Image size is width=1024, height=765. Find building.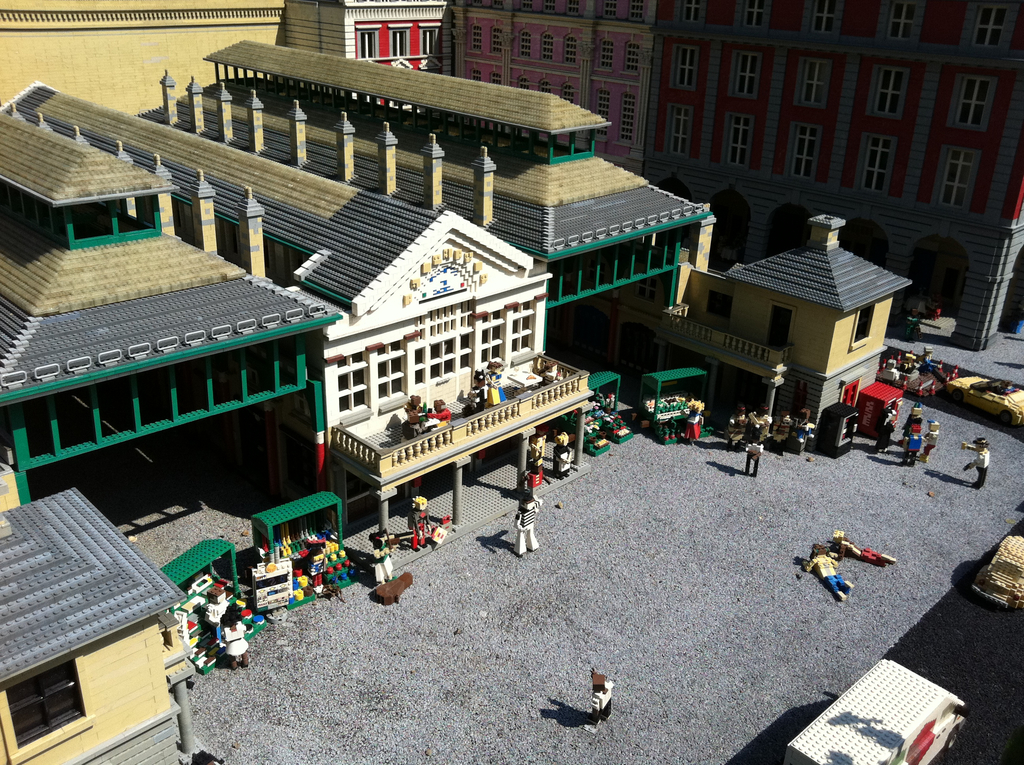
x1=643, y1=0, x2=1023, y2=352.
